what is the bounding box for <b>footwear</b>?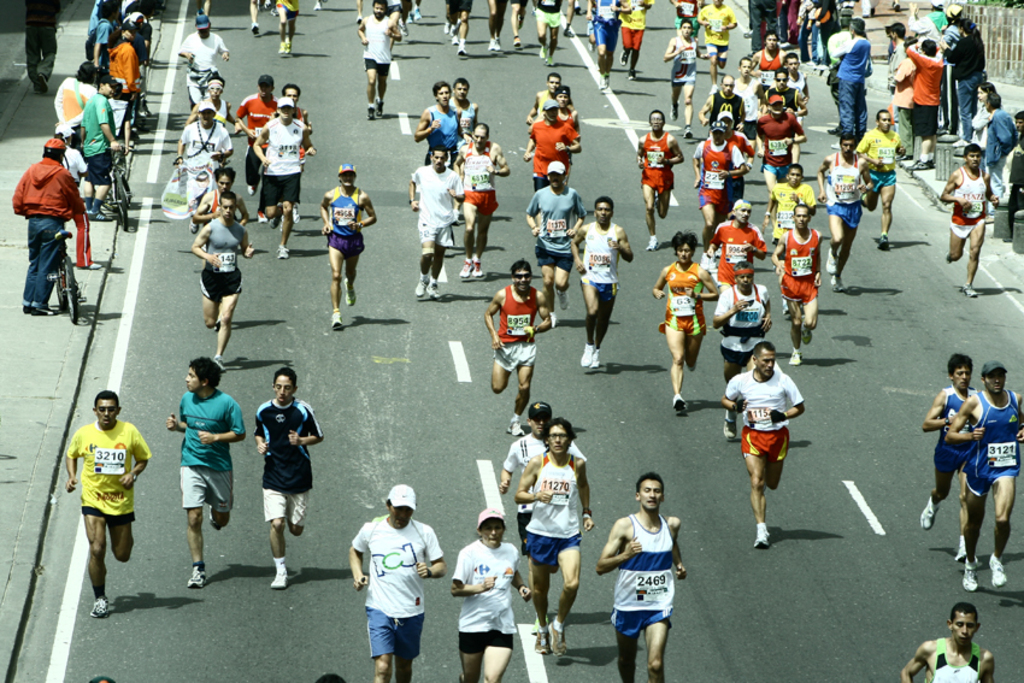
<box>452,34,459,45</box>.
